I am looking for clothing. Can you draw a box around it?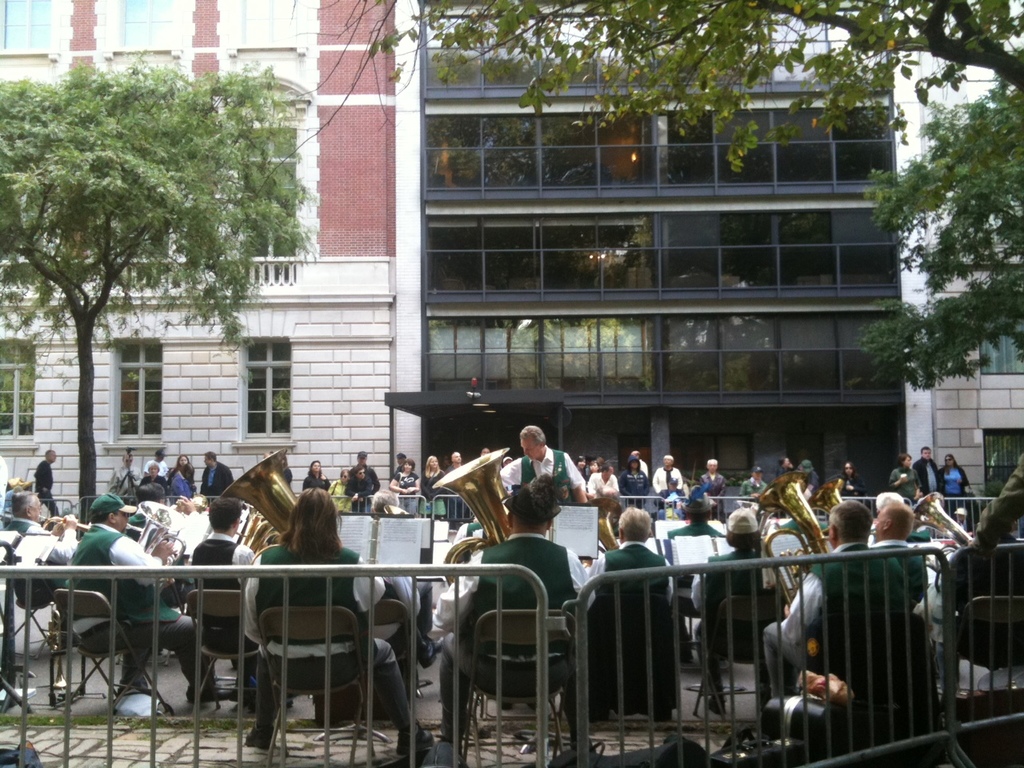
Sure, the bounding box is <bbox>237, 526, 419, 750</bbox>.
